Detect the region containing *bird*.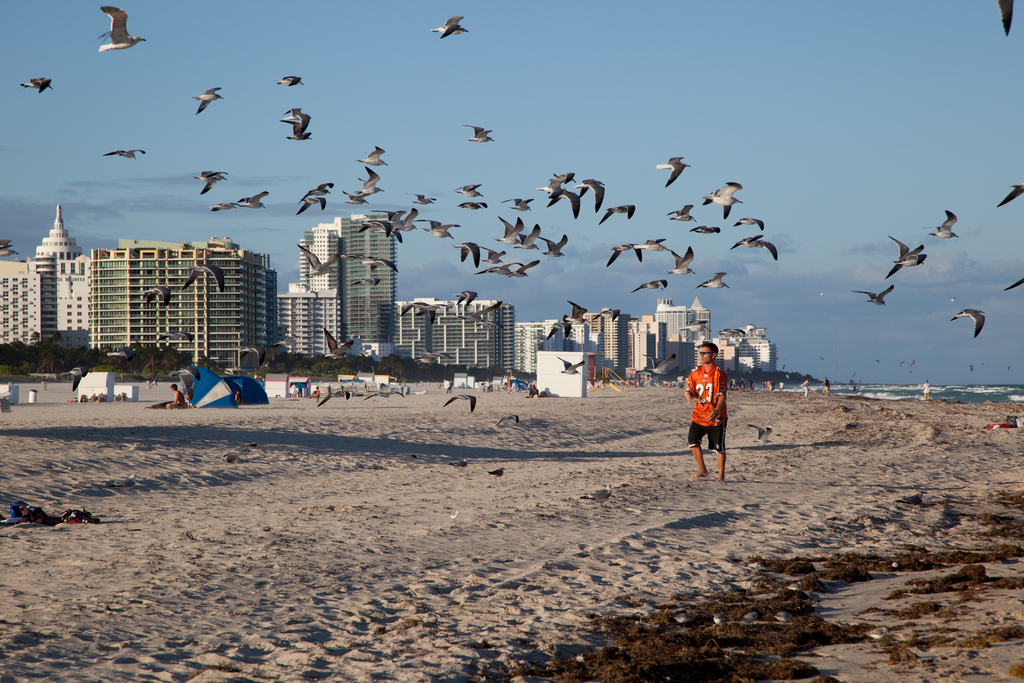
bbox=[292, 196, 326, 224].
